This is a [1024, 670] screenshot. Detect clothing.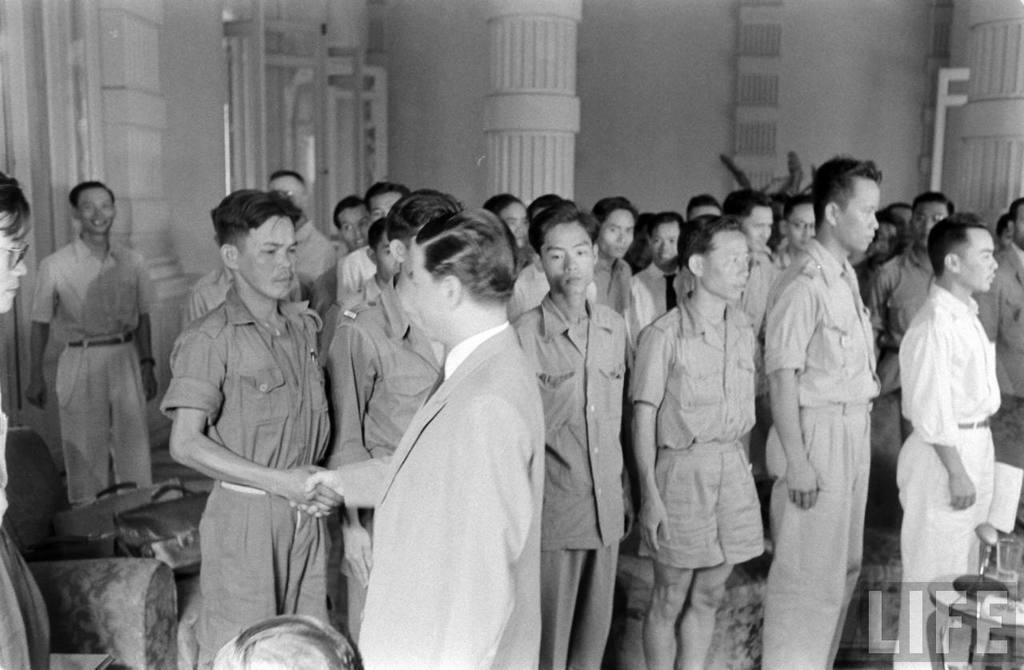
x1=628, y1=257, x2=697, y2=331.
